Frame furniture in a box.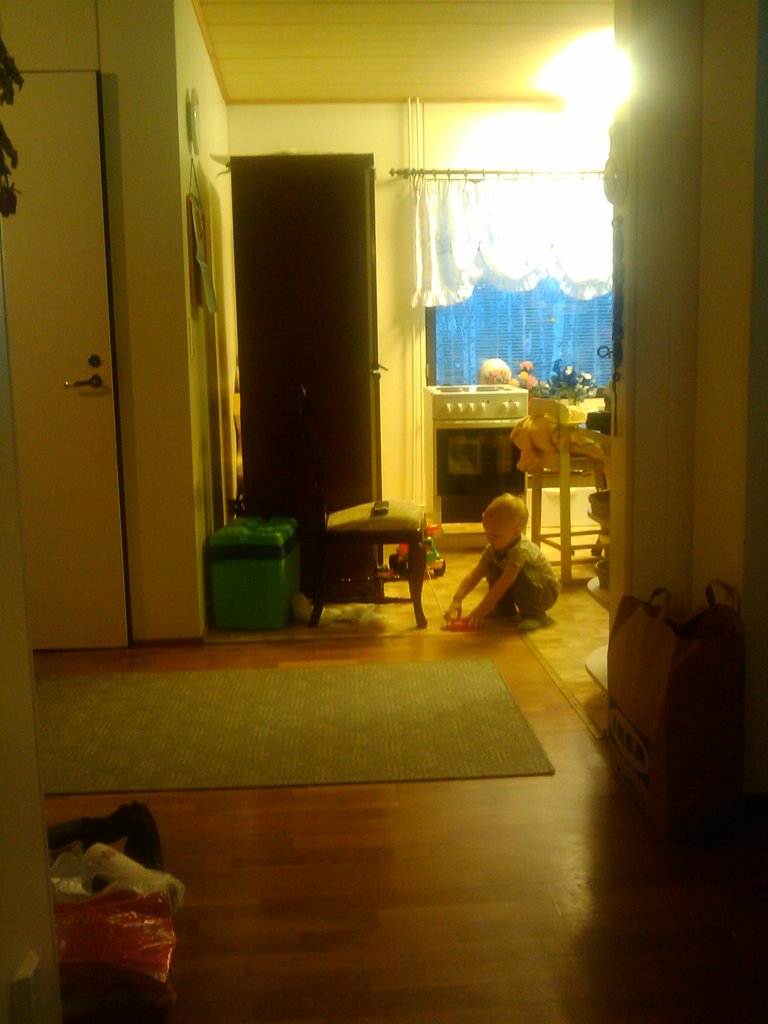
l=534, t=390, r=611, b=596.
